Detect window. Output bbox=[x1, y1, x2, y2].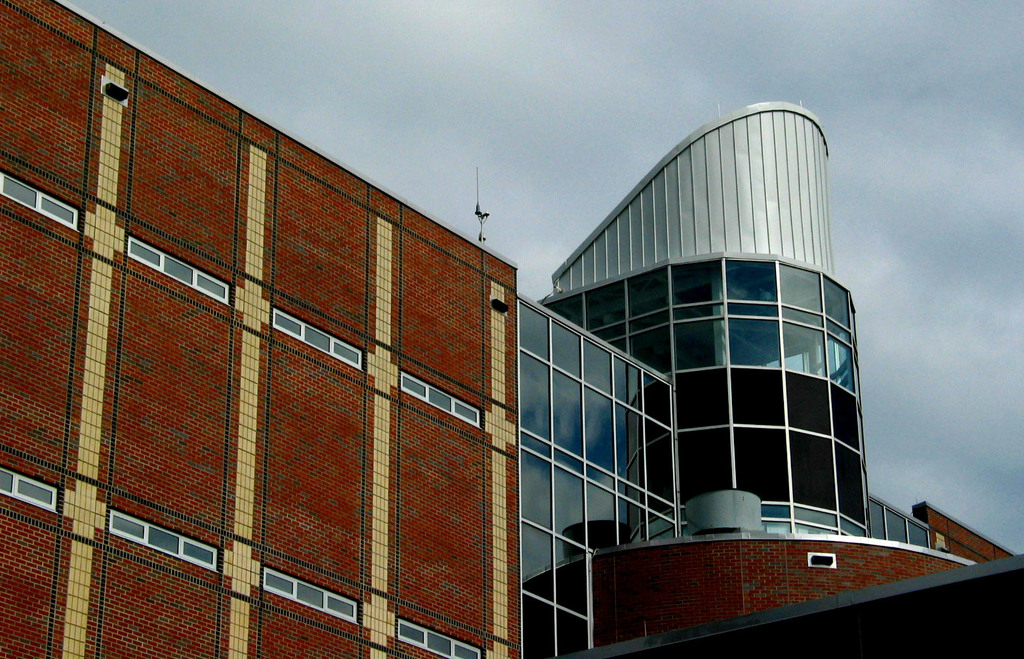
bbox=[0, 169, 78, 231].
